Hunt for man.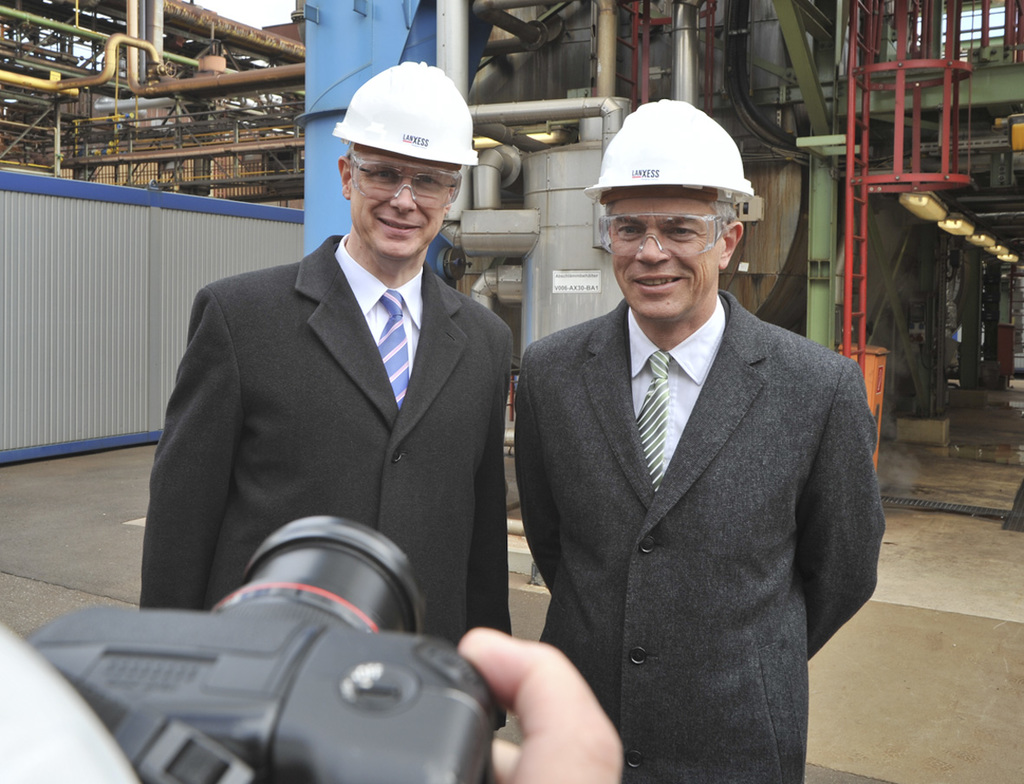
Hunted down at {"left": 137, "top": 56, "right": 515, "bottom": 735}.
